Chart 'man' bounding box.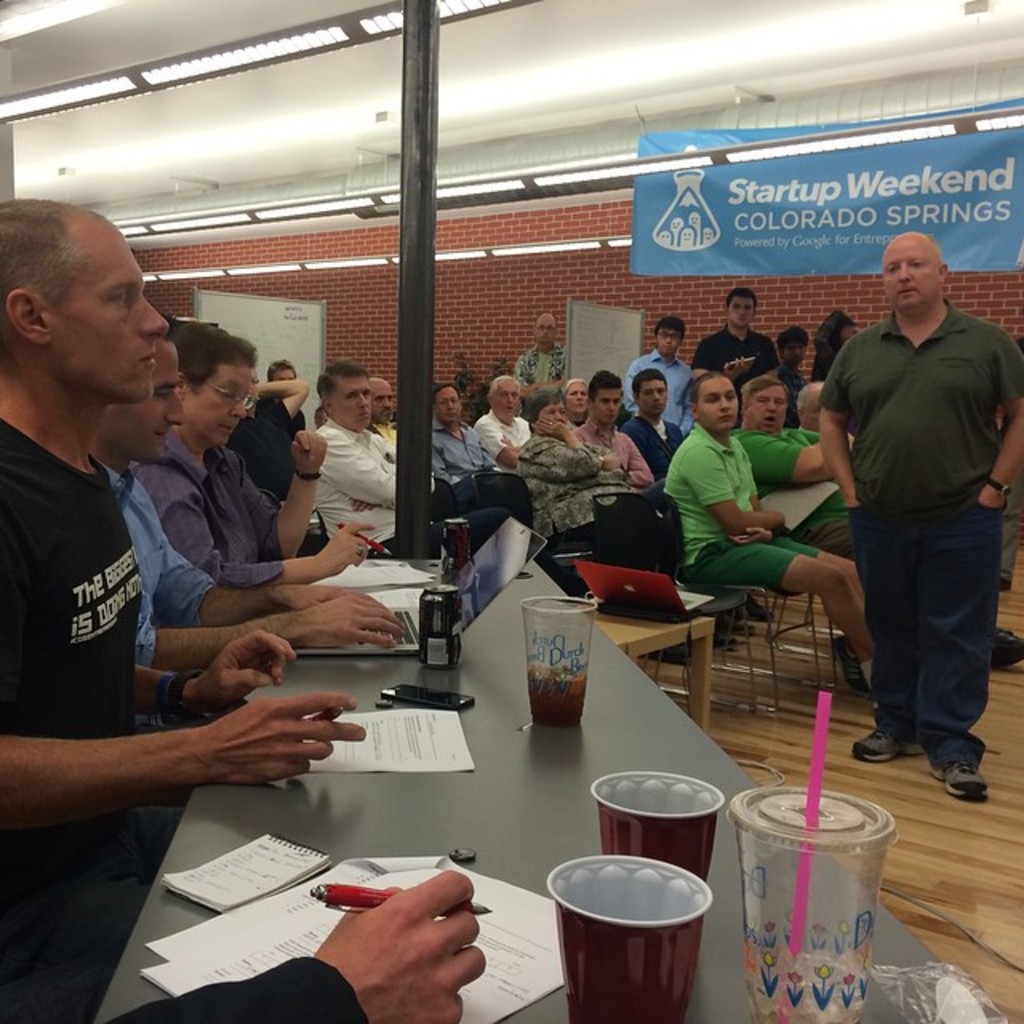
Charted: x1=312 y1=357 x2=512 y2=563.
